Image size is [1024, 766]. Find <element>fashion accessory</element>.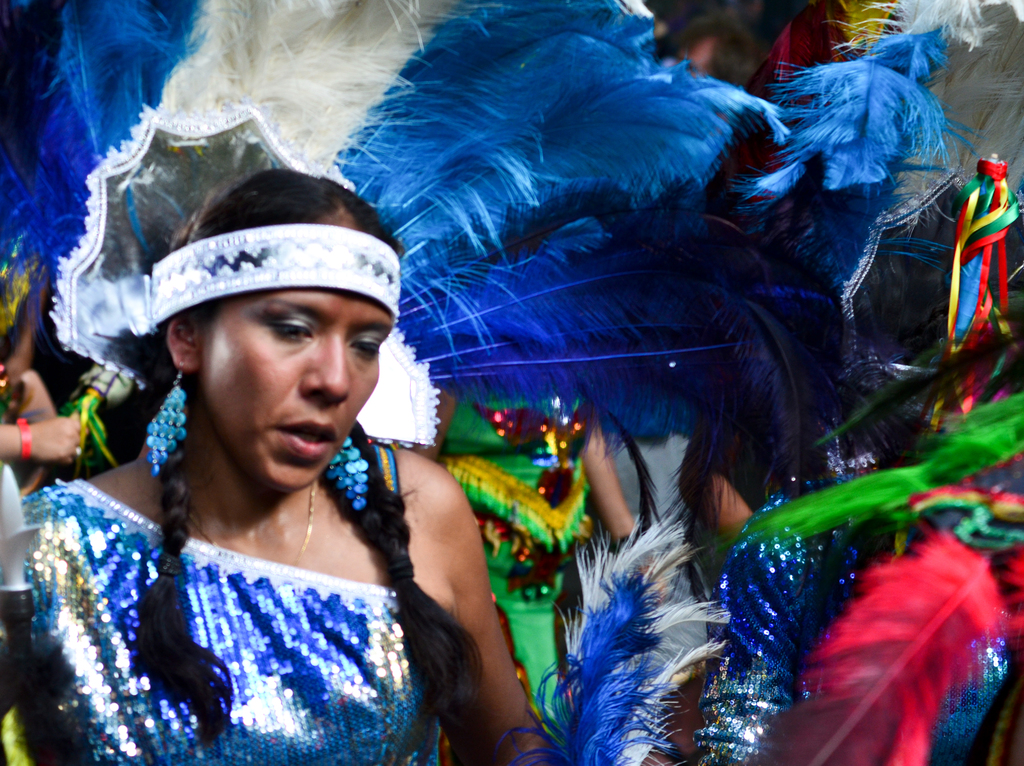
(321, 435, 372, 506).
